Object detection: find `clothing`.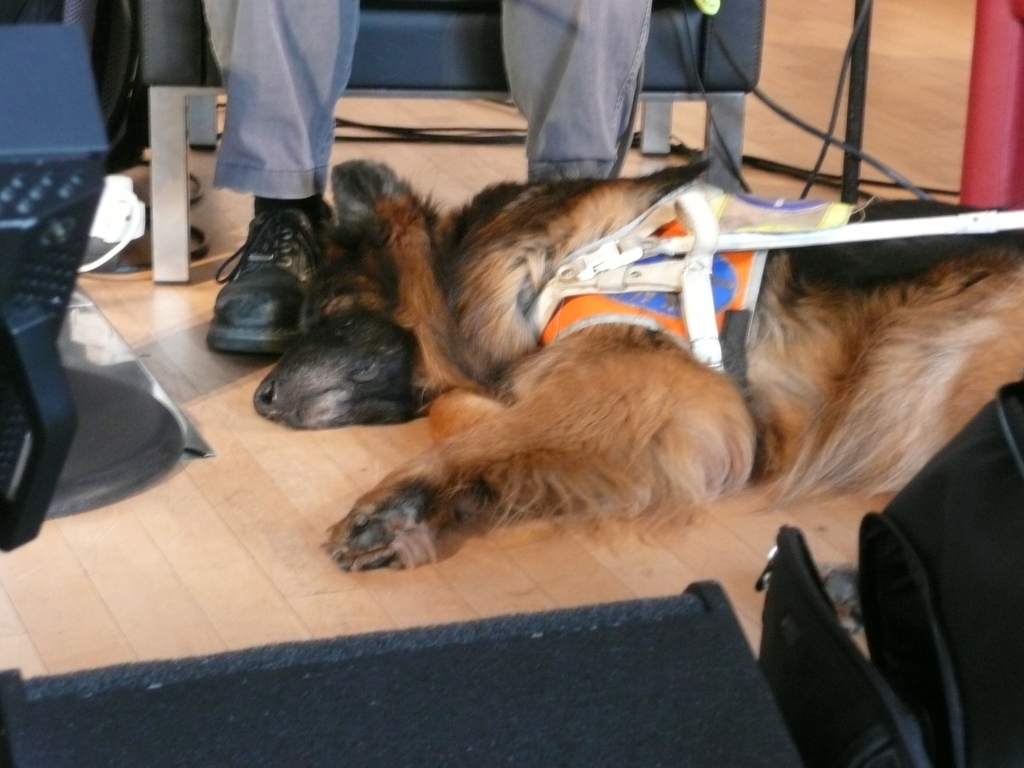
(x1=198, y1=0, x2=649, y2=212).
